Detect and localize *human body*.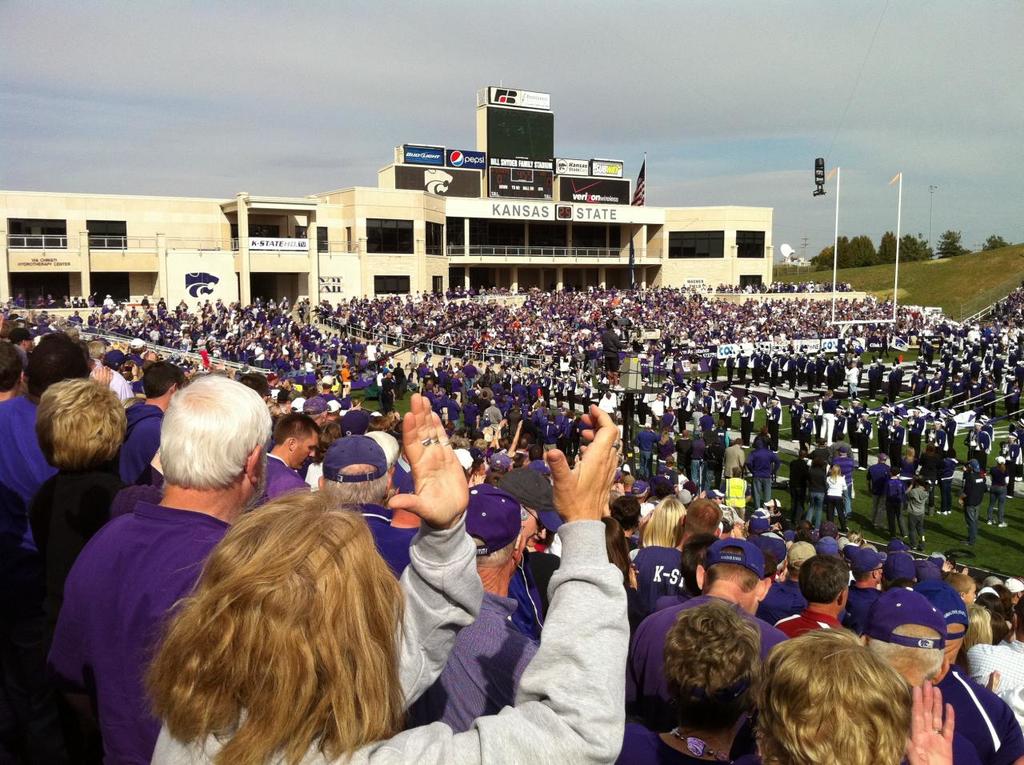
Localized at {"left": 745, "top": 442, "right": 778, "bottom": 508}.
